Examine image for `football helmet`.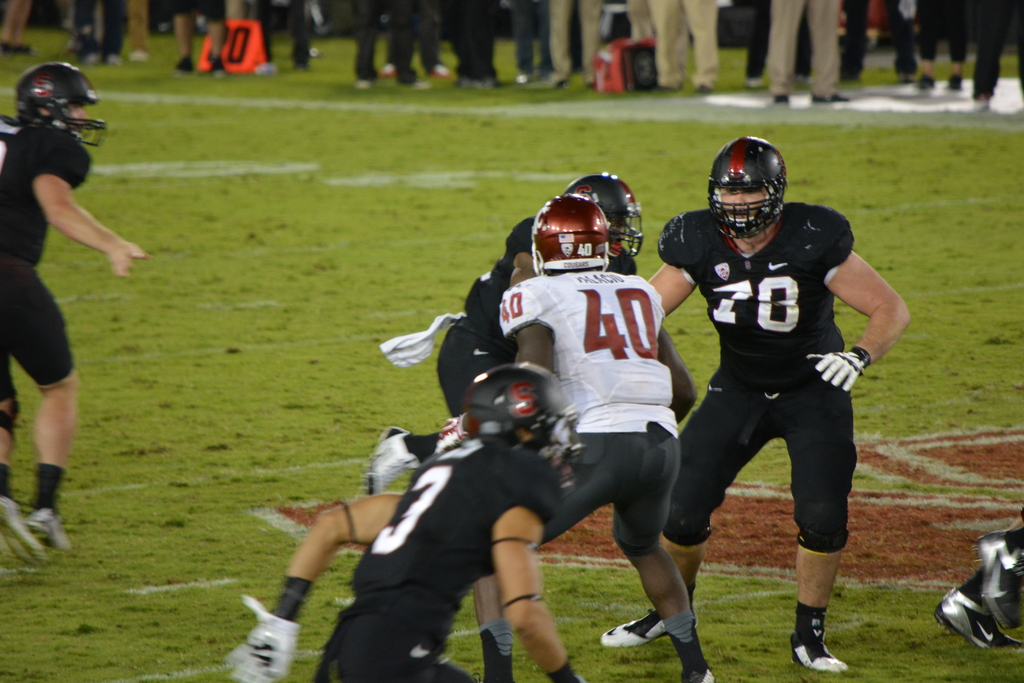
Examination result: locate(535, 194, 615, 283).
